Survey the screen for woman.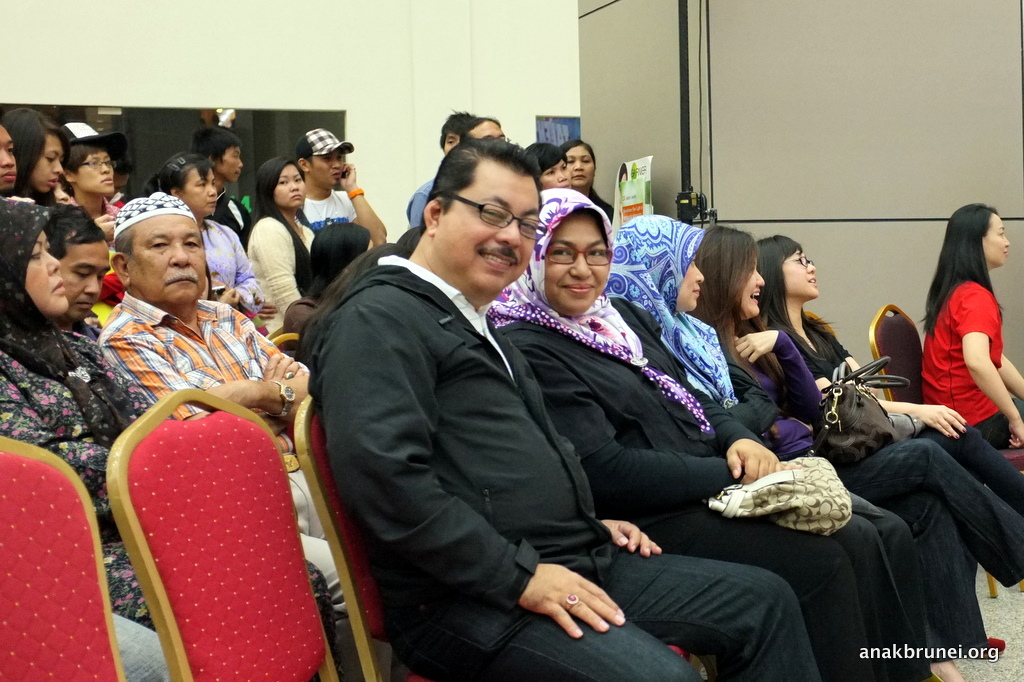
Survey found: bbox=[492, 186, 953, 681].
